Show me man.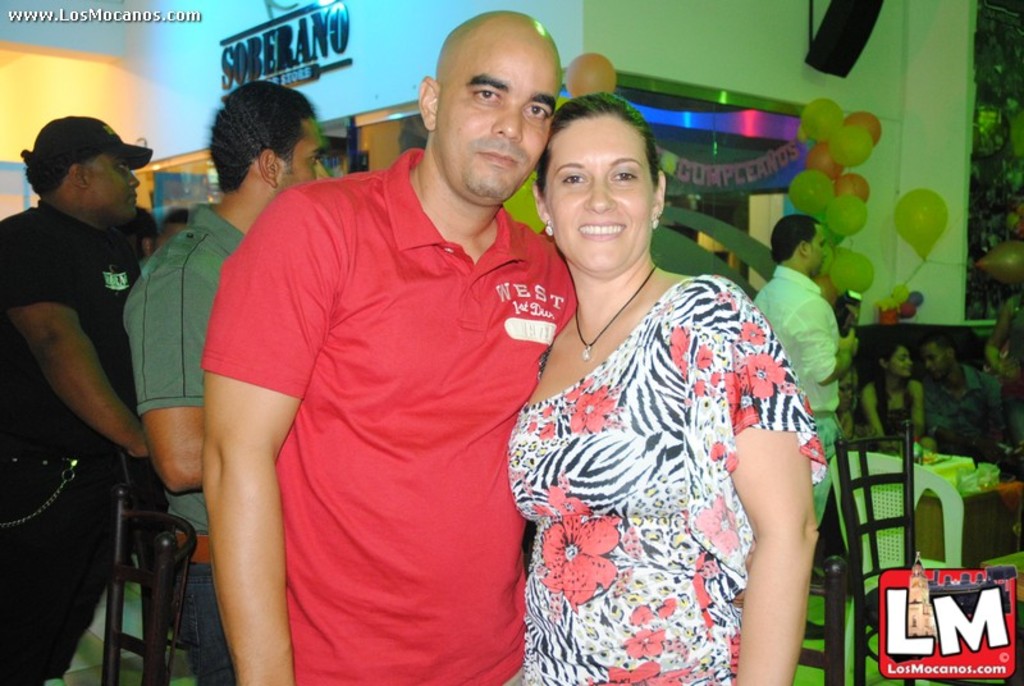
man is here: x1=123, y1=82, x2=334, y2=685.
